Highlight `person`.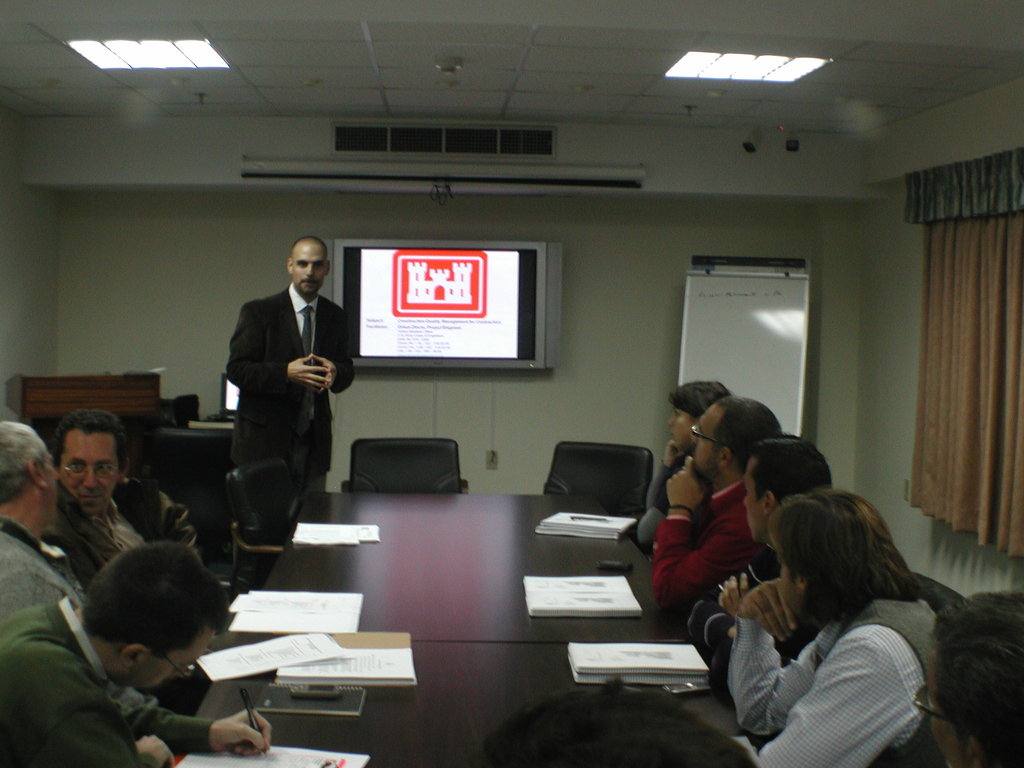
Highlighted region: {"x1": 223, "y1": 236, "x2": 354, "y2": 522}.
